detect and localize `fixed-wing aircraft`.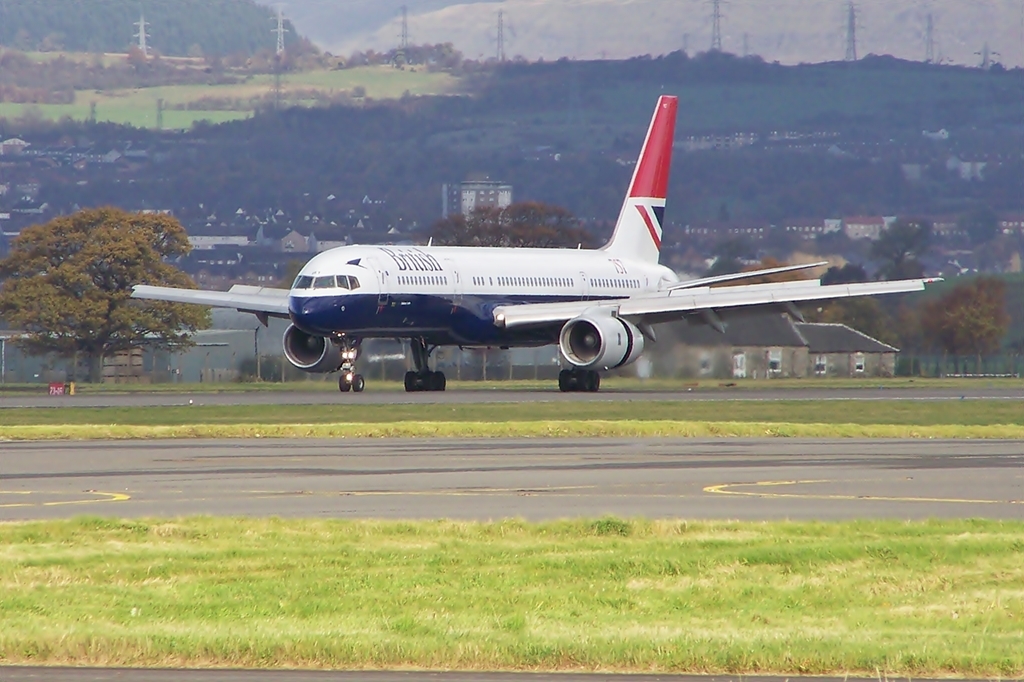
Localized at 126 92 946 392.
